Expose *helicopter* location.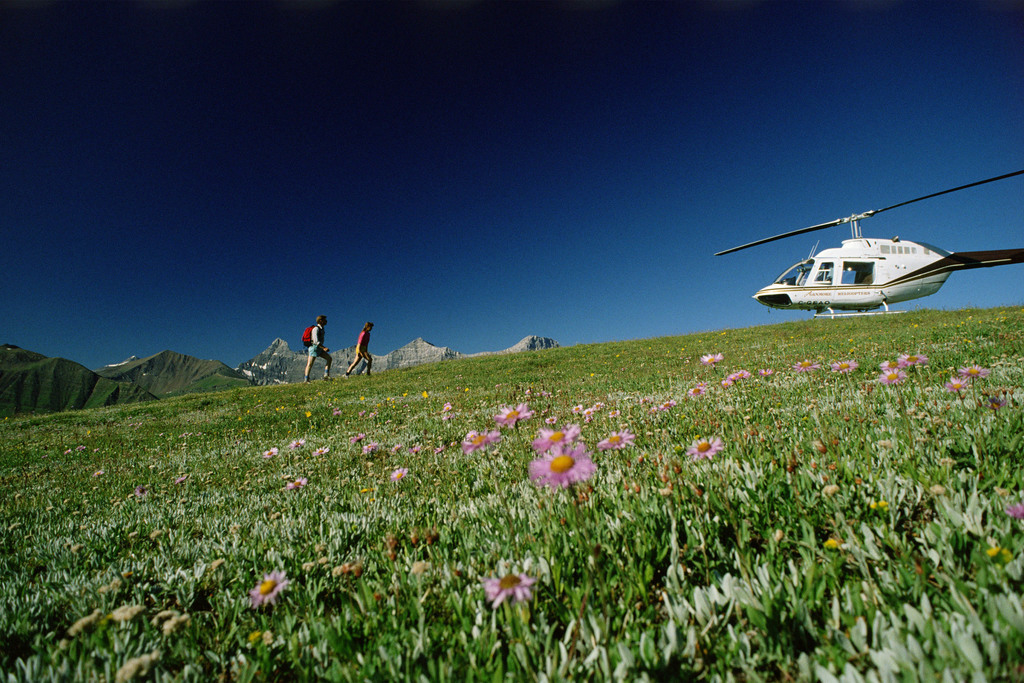
Exposed at x1=717, y1=166, x2=1023, y2=311.
